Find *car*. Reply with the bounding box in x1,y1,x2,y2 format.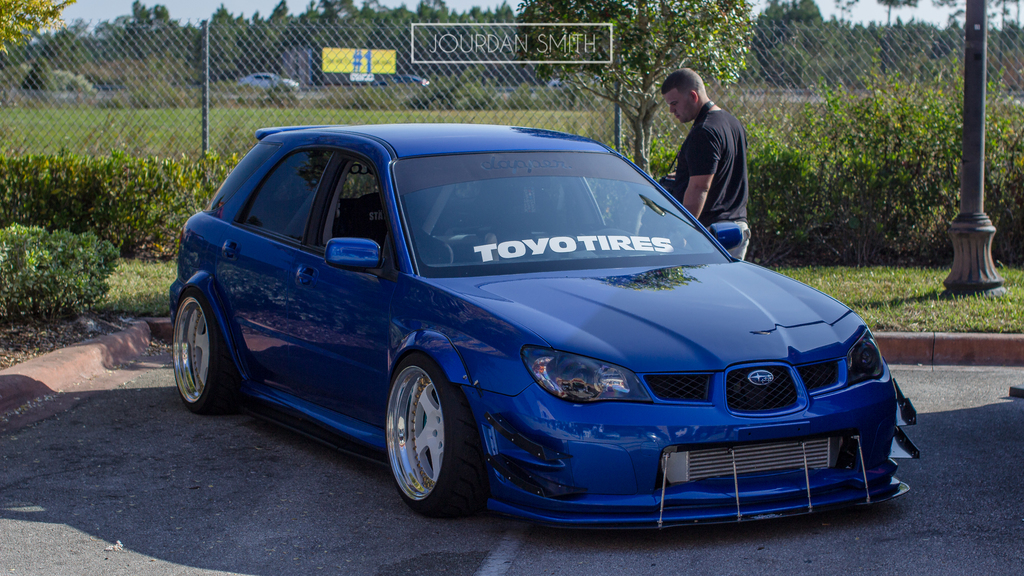
167,124,925,529.
